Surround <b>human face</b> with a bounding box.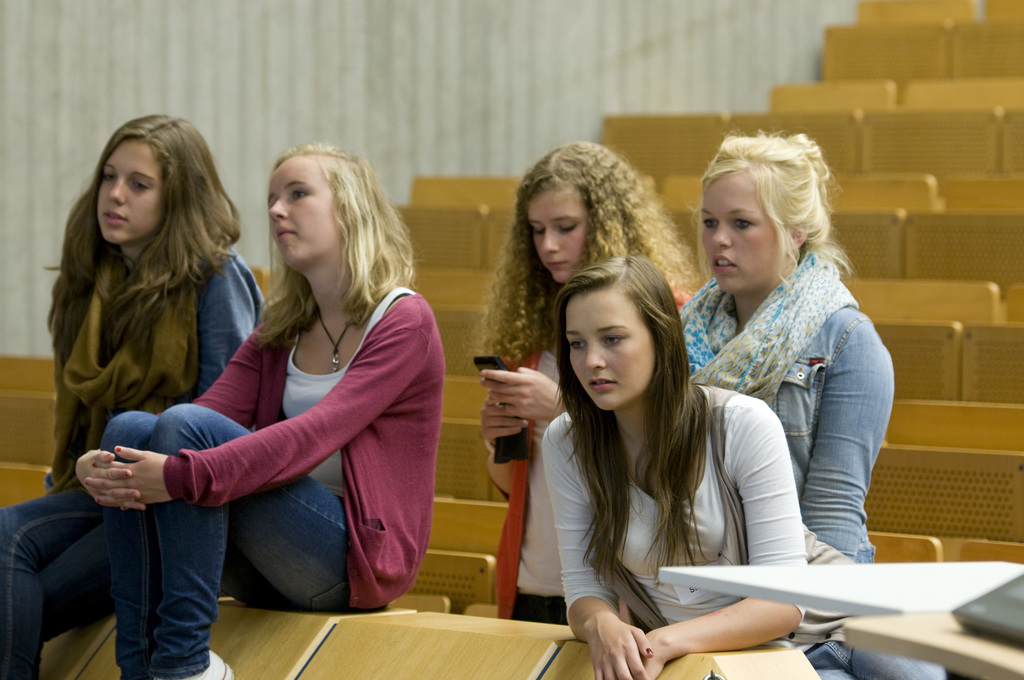
left=266, top=150, right=333, bottom=261.
